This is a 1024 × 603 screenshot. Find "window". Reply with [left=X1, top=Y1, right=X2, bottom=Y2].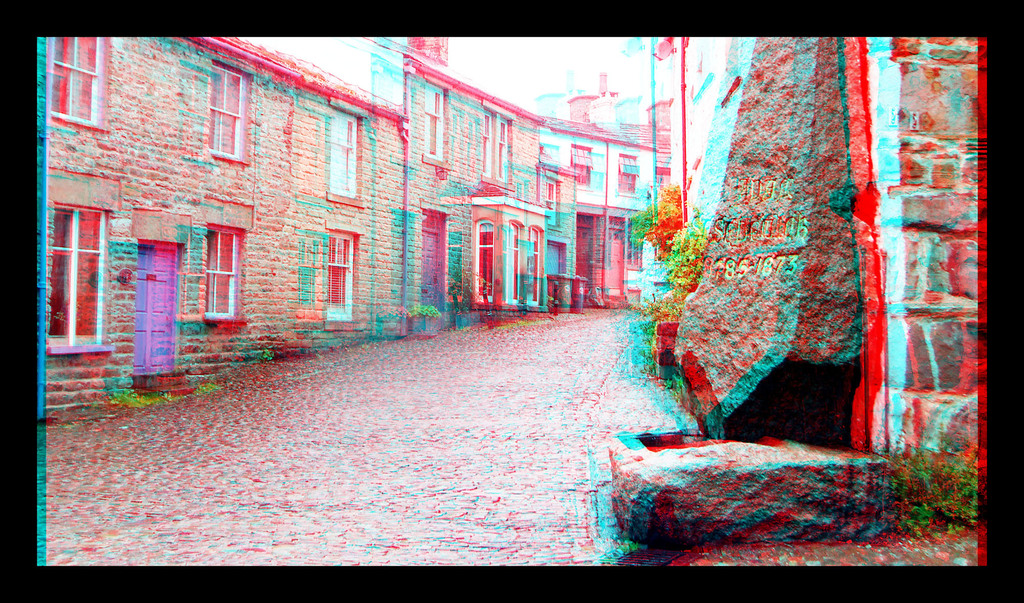
[left=505, top=220, right=518, bottom=302].
